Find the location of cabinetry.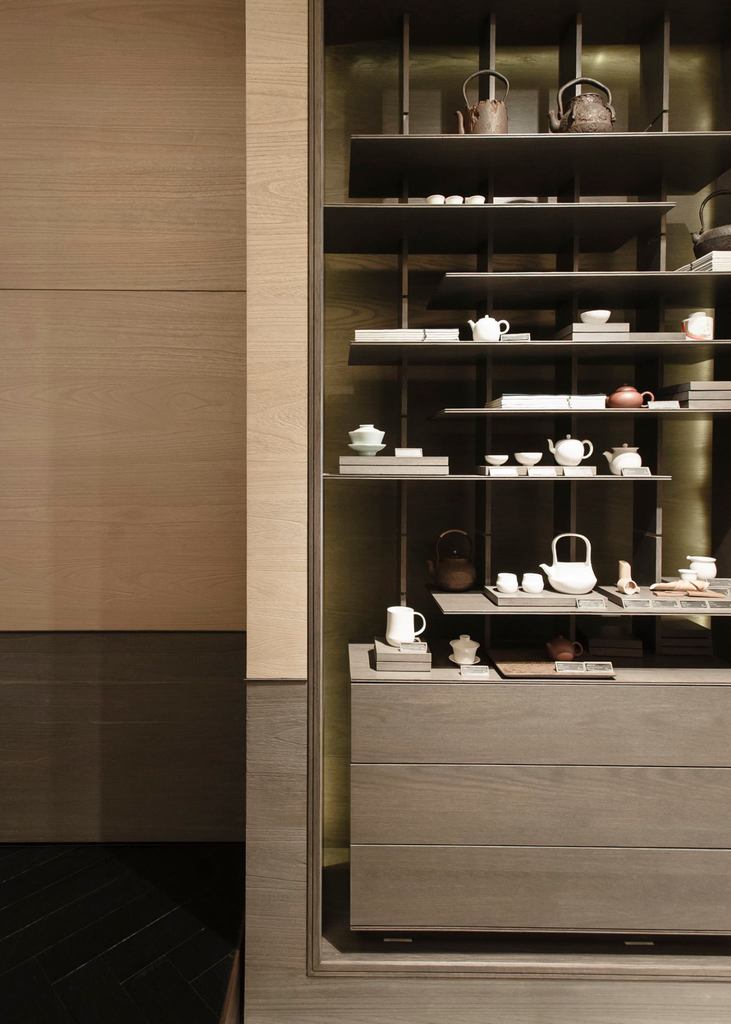
Location: bbox=(318, 130, 730, 254).
